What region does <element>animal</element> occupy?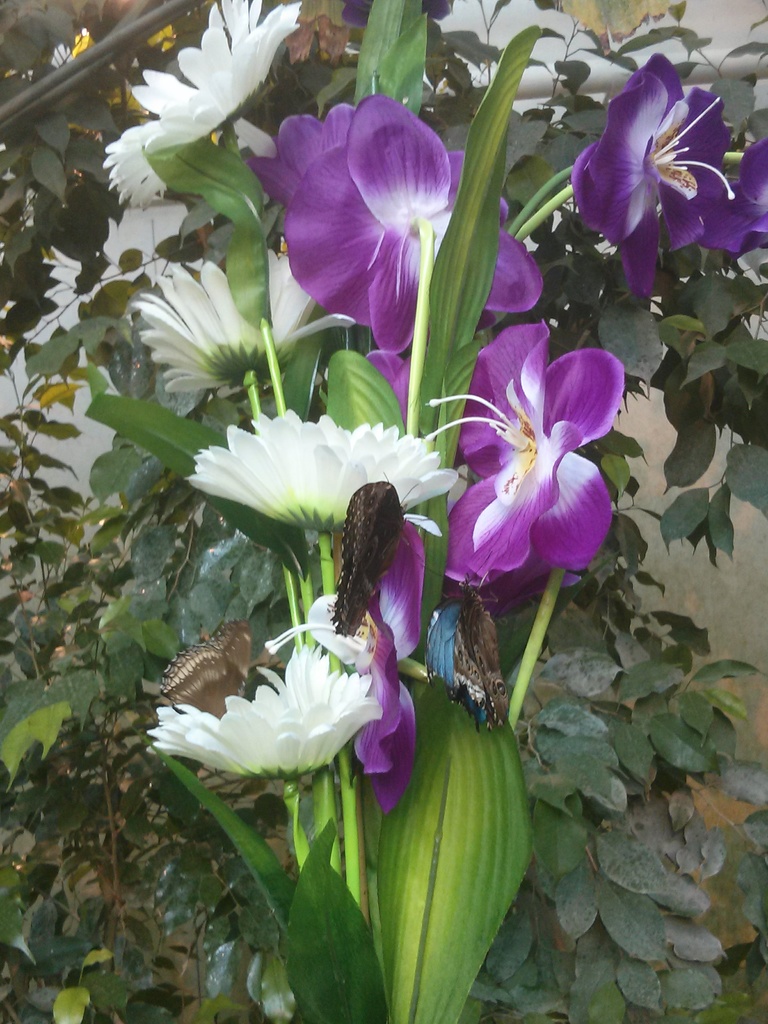
box(325, 475, 417, 635).
